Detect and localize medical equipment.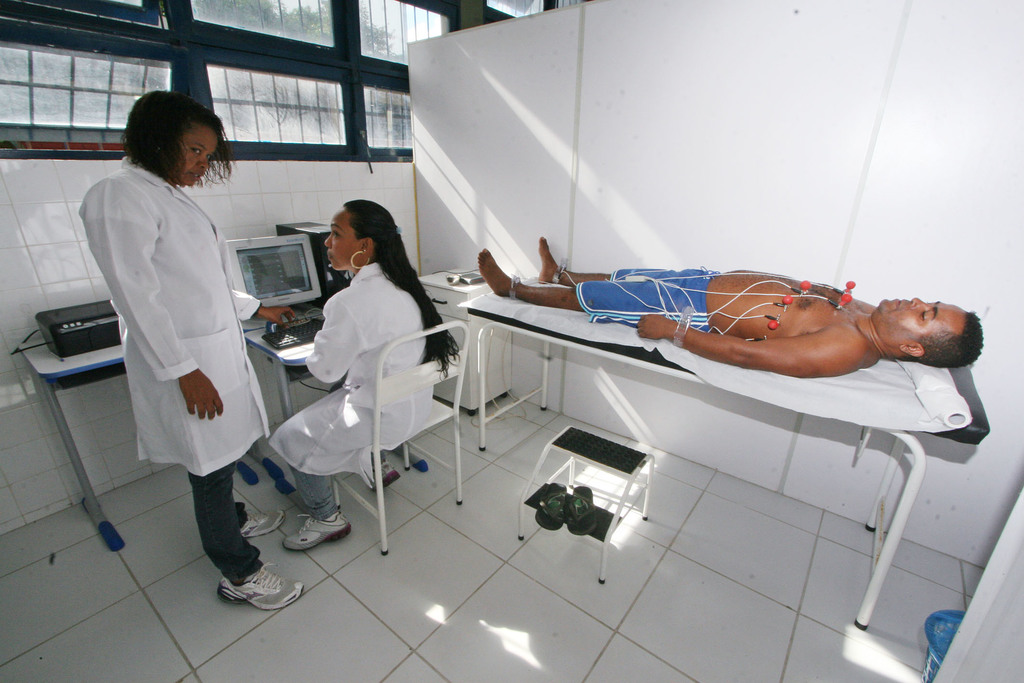
Localized at left=250, top=309, right=430, bottom=506.
